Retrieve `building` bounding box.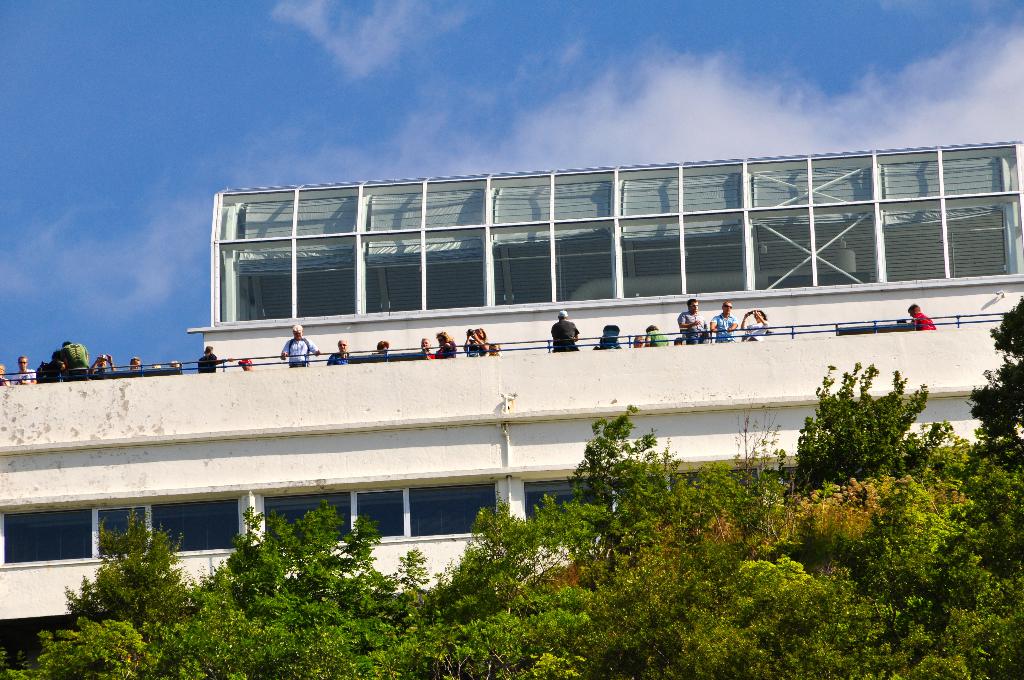
Bounding box: box=[1, 133, 1023, 670].
